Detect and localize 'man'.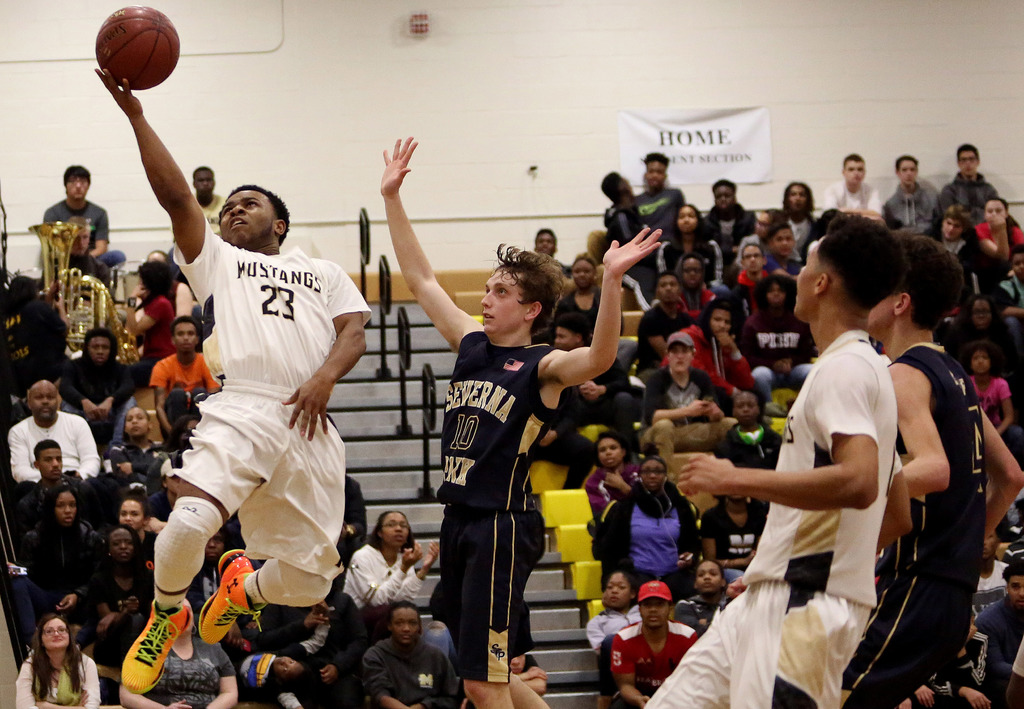
Localized at box=[0, 378, 97, 478].
